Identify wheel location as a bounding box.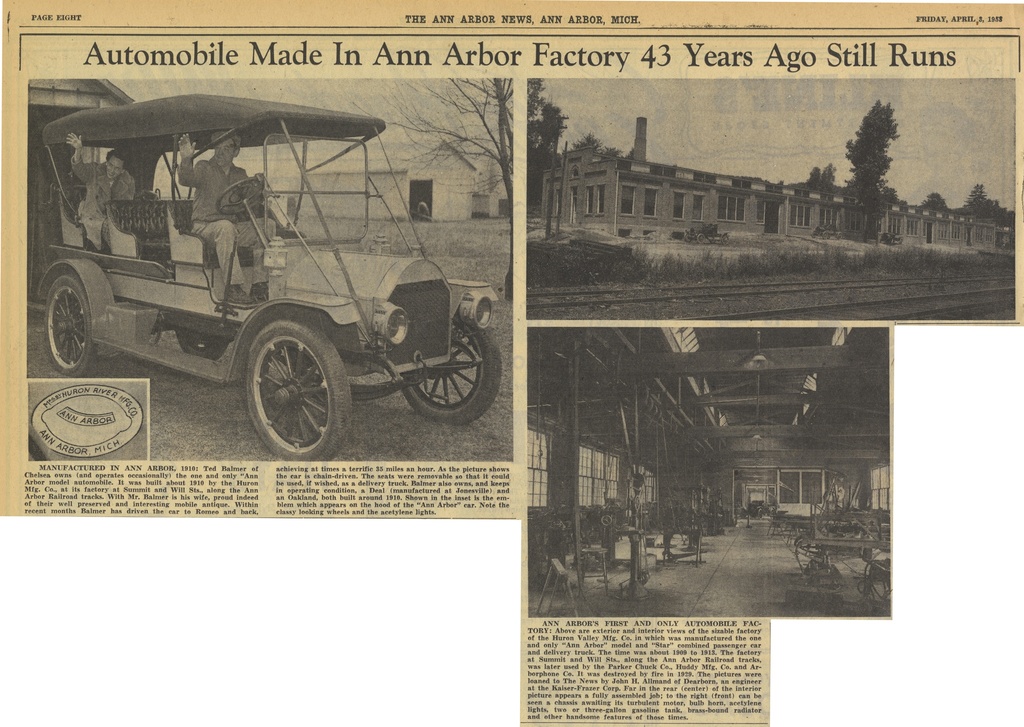
box(237, 317, 355, 468).
